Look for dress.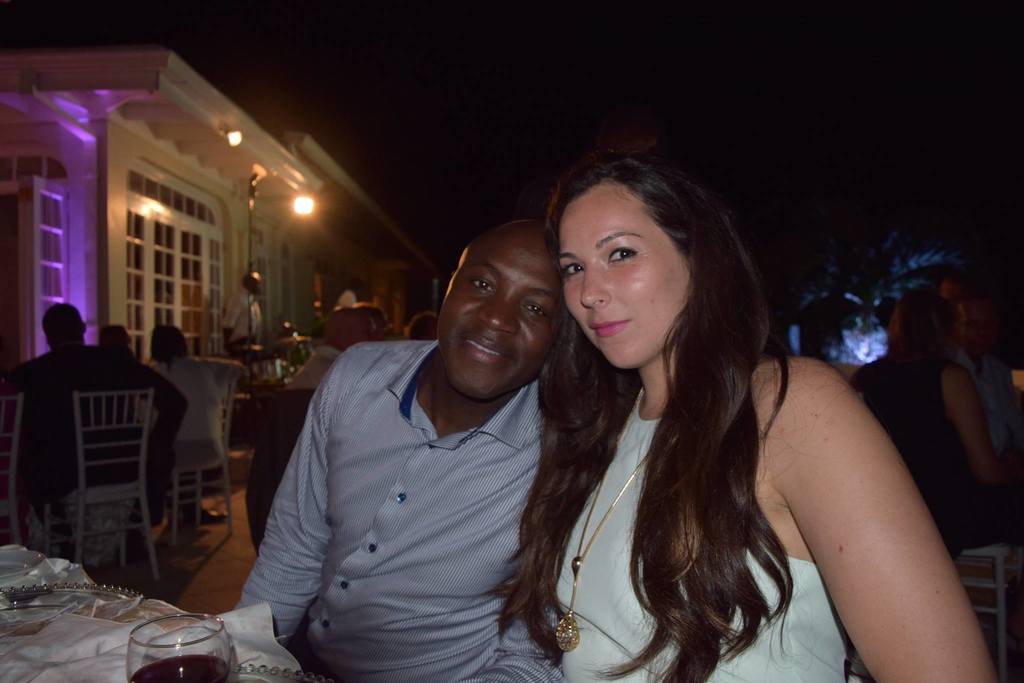
Found: 554,384,851,682.
